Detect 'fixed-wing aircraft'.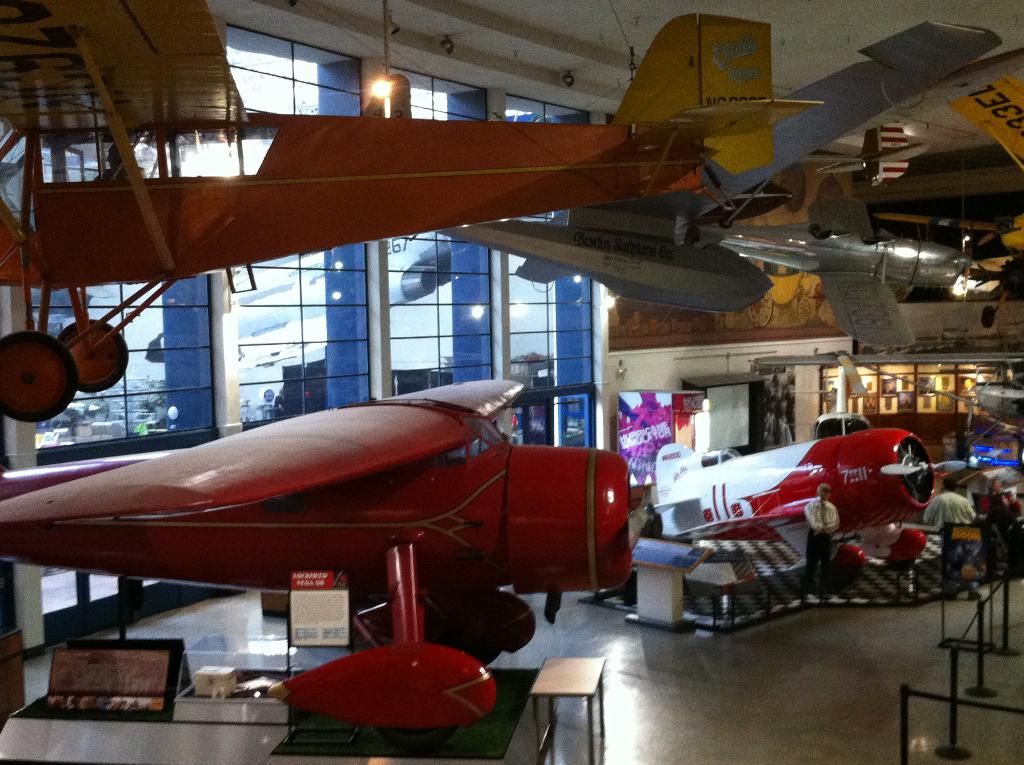
Detected at 817, 42, 1023, 193.
